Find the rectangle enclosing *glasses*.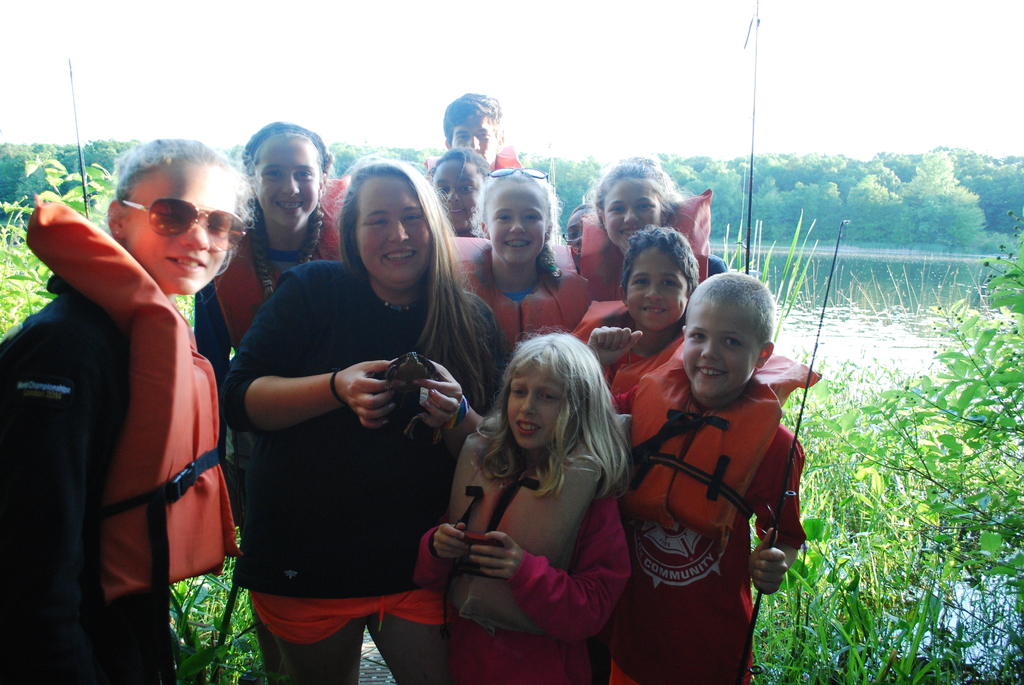
[x1=120, y1=195, x2=229, y2=243].
